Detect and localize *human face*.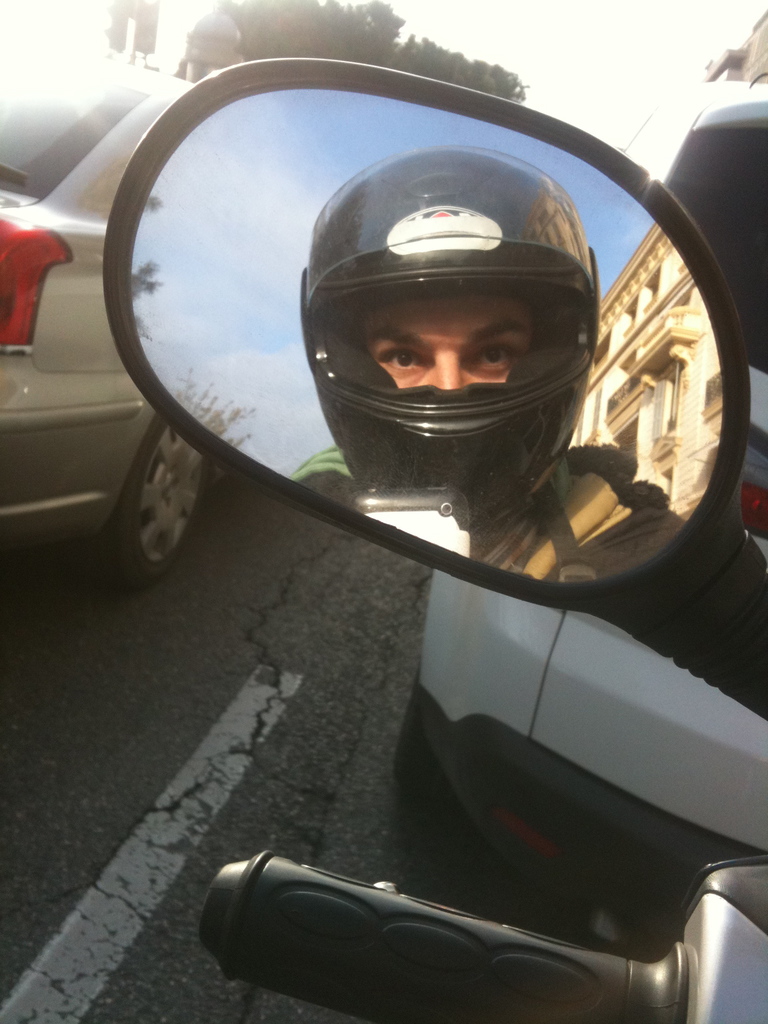
Localized at box(356, 295, 531, 391).
